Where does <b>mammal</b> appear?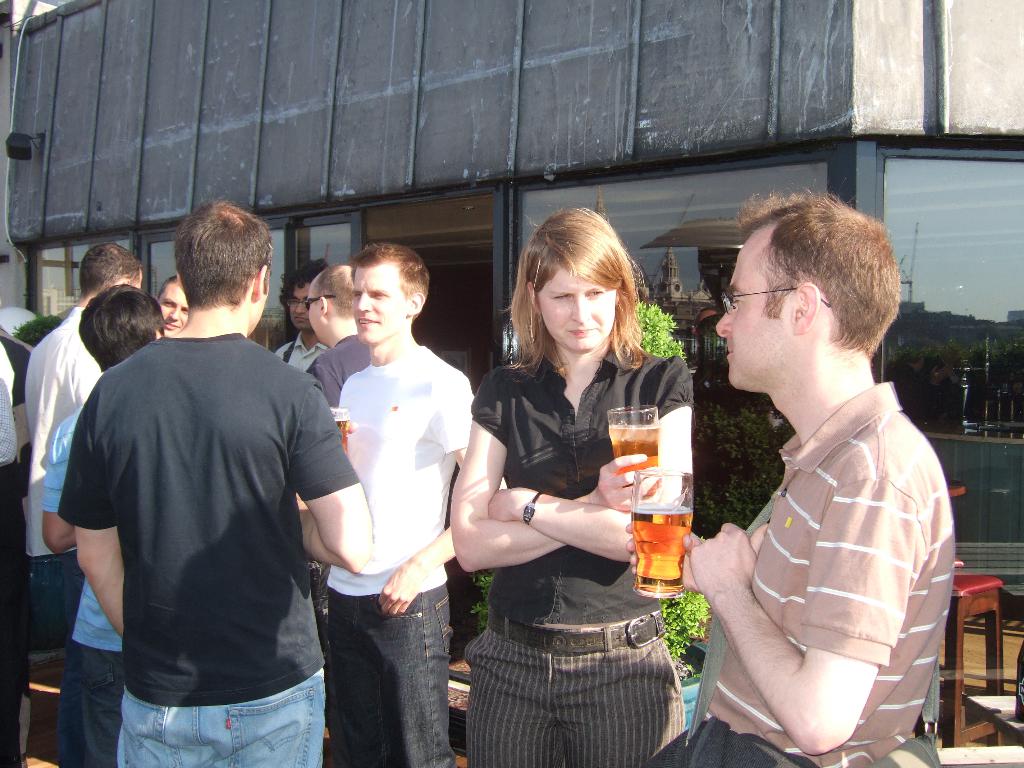
Appears at x1=449 y1=207 x2=694 y2=767.
